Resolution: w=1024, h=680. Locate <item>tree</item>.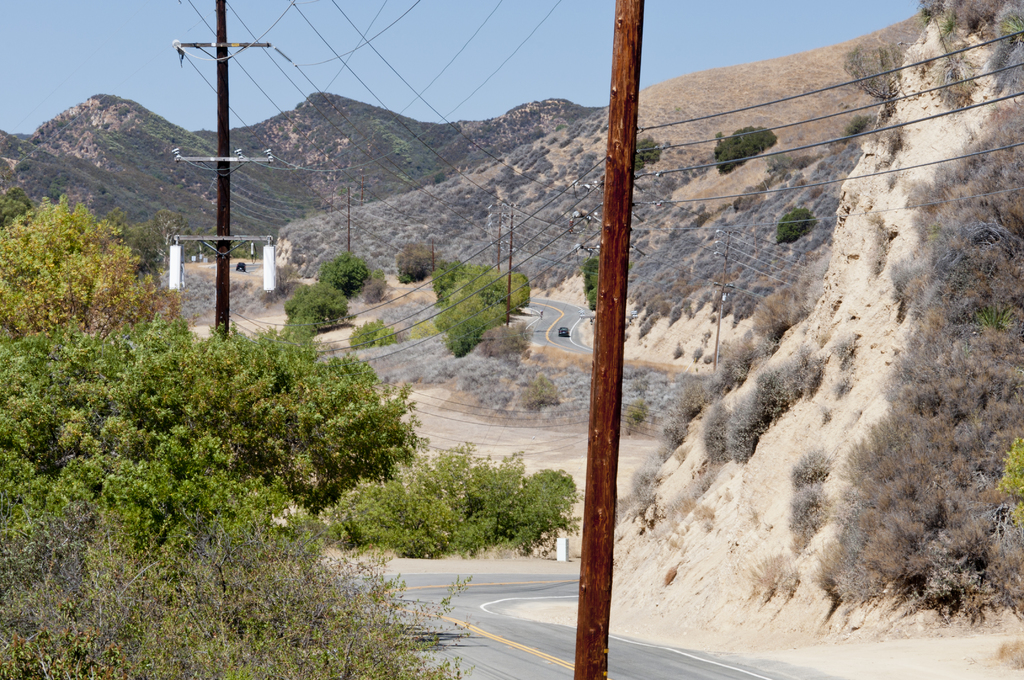
bbox(286, 276, 355, 327).
